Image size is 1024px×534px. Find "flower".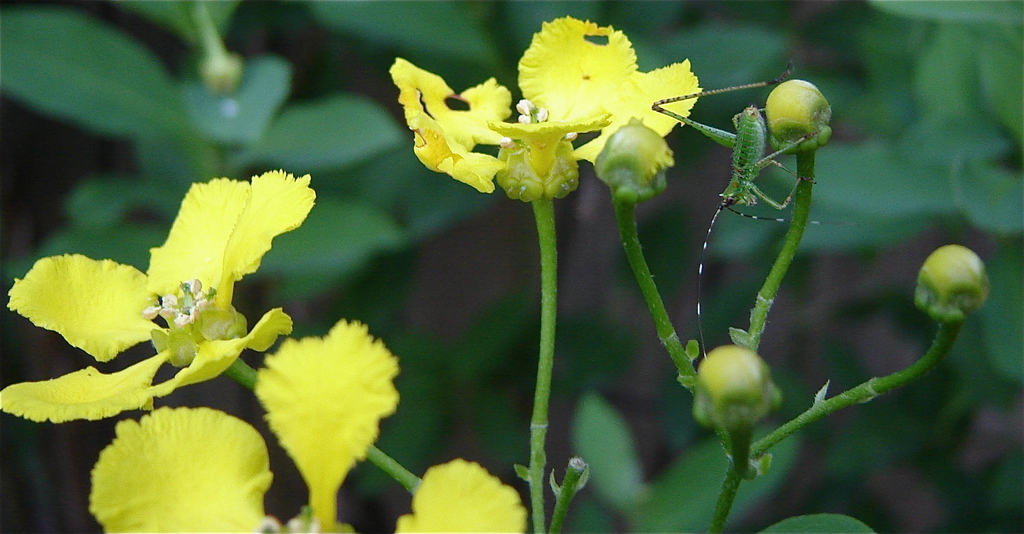
region(235, 300, 403, 494).
